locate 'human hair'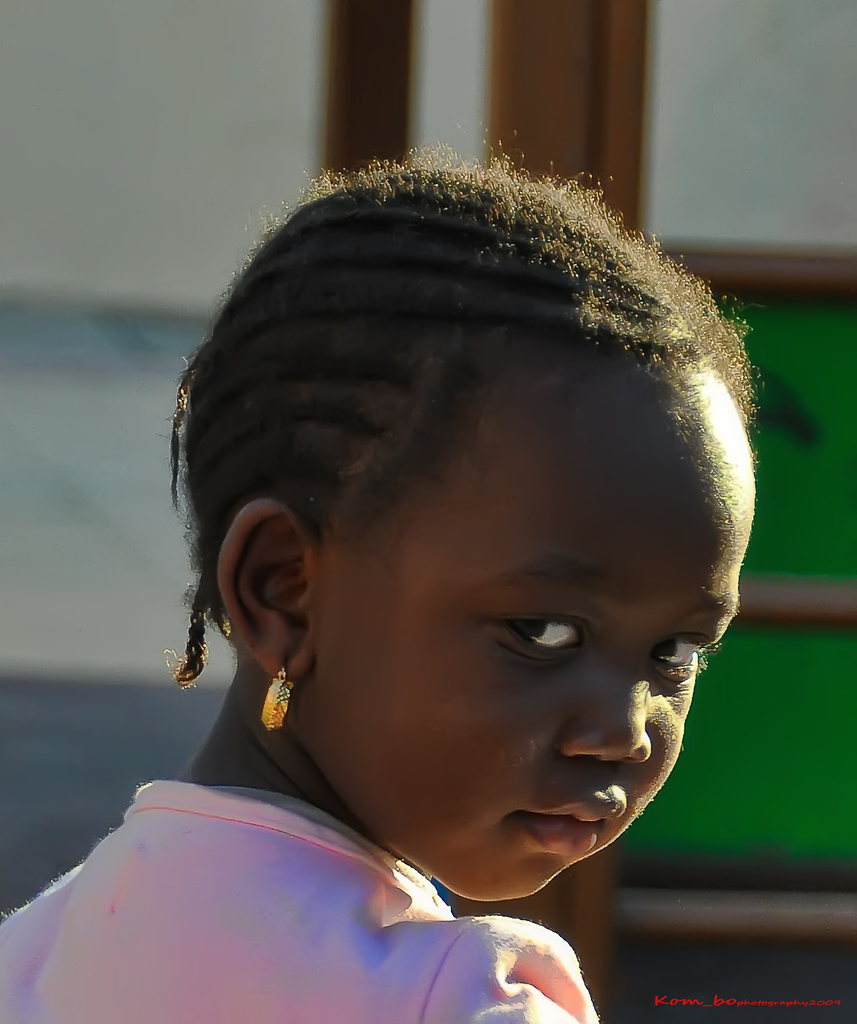
l=159, t=128, r=762, b=678
